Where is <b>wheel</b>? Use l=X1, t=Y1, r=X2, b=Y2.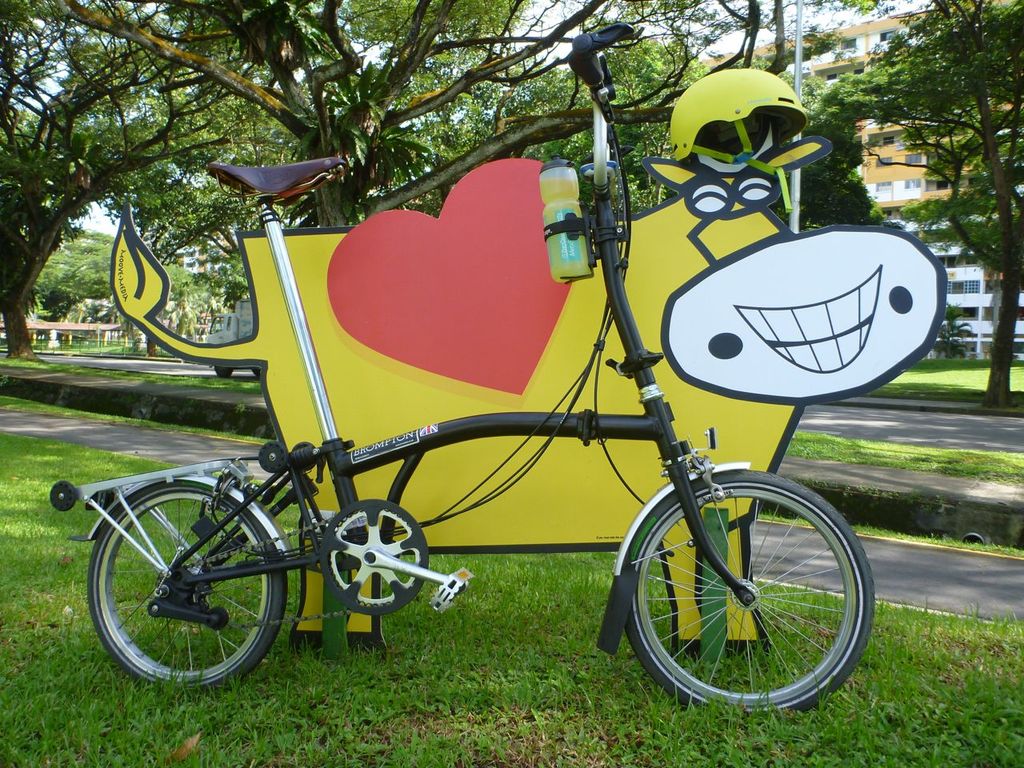
l=618, t=470, r=875, b=720.
